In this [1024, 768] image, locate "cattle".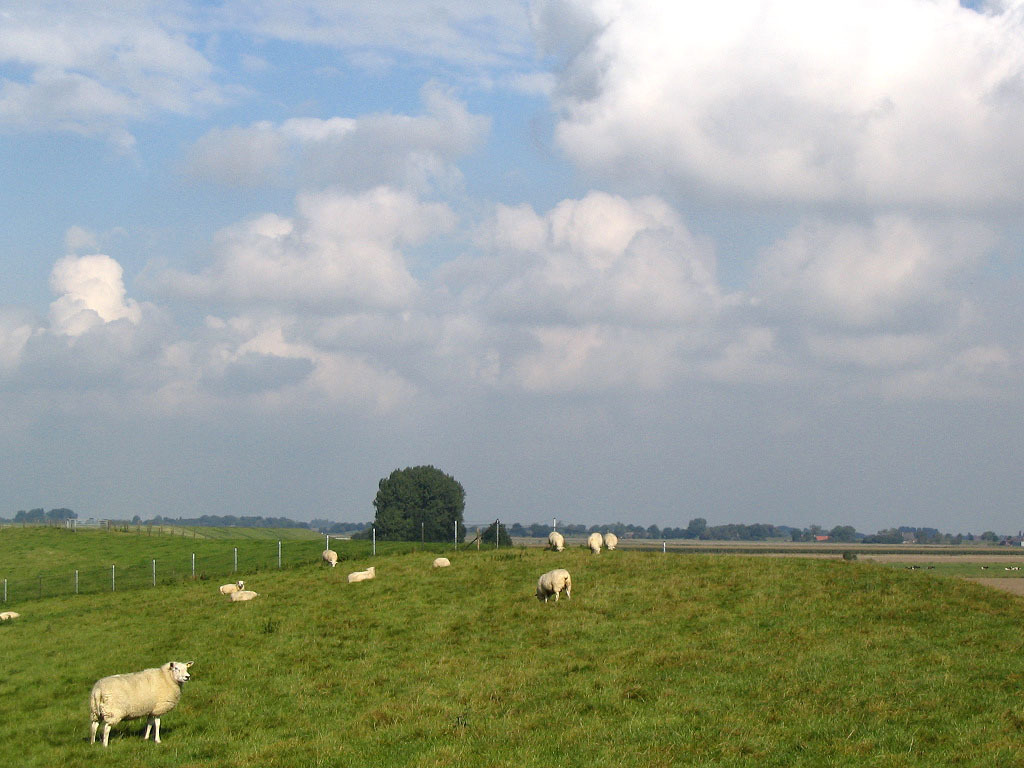
Bounding box: (x1=232, y1=589, x2=256, y2=605).
